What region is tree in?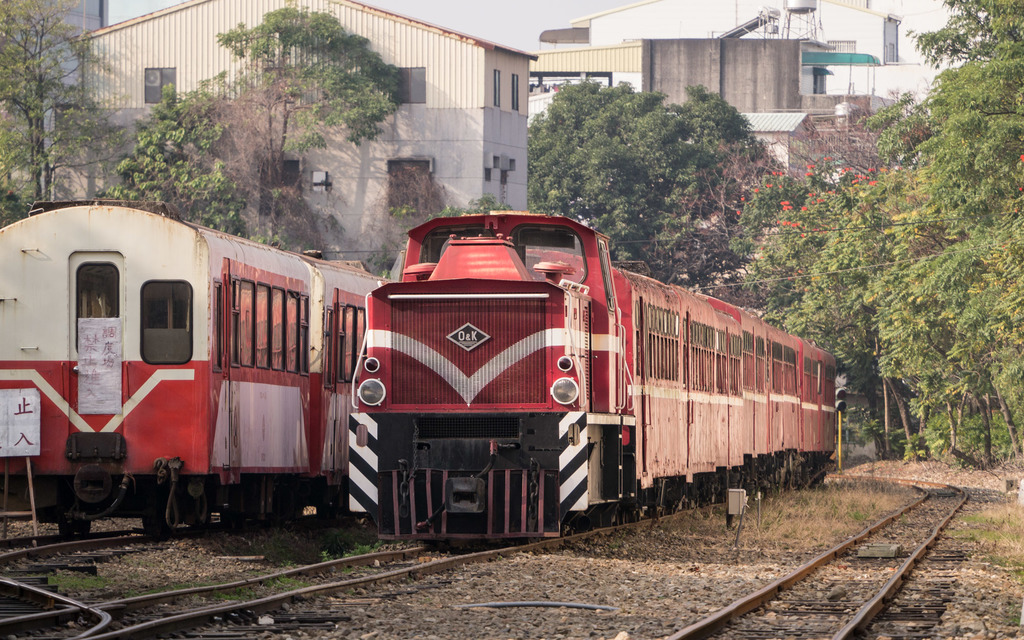
bbox=[732, 172, 883, 461].
